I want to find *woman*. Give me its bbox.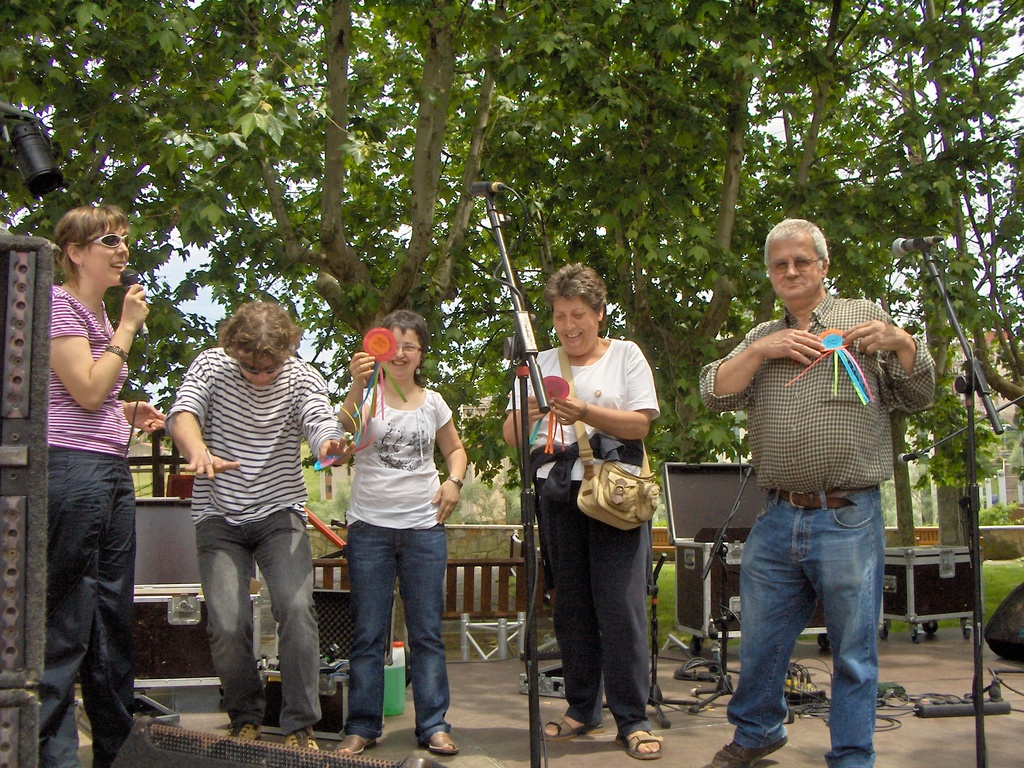
36:204:168:767.
